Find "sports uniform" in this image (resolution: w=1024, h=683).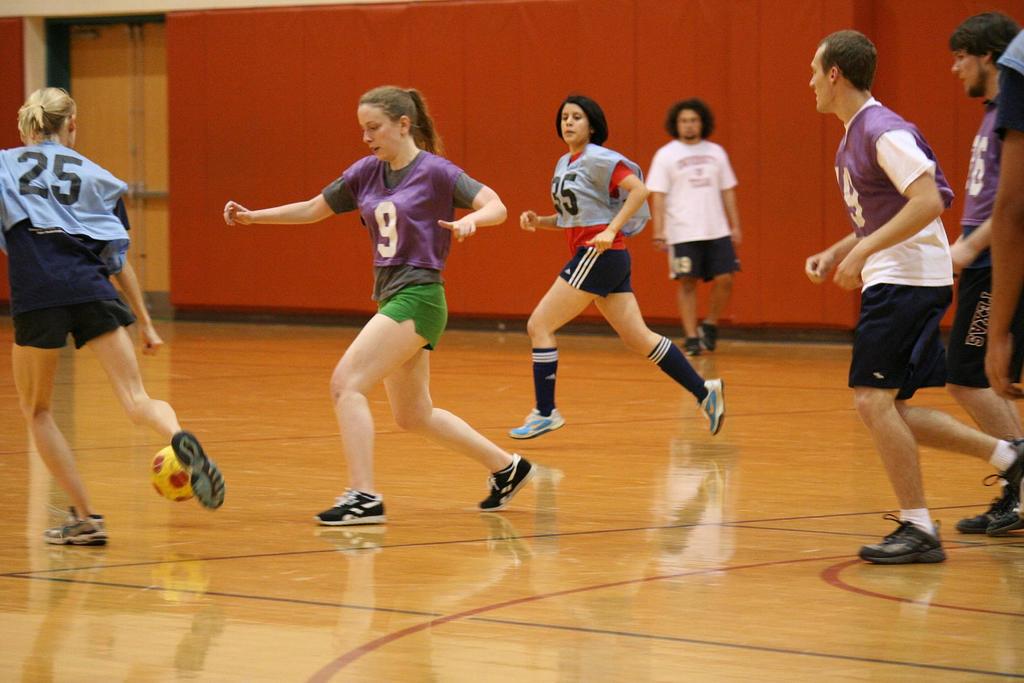
detection(993, 26, 1023, 134).
